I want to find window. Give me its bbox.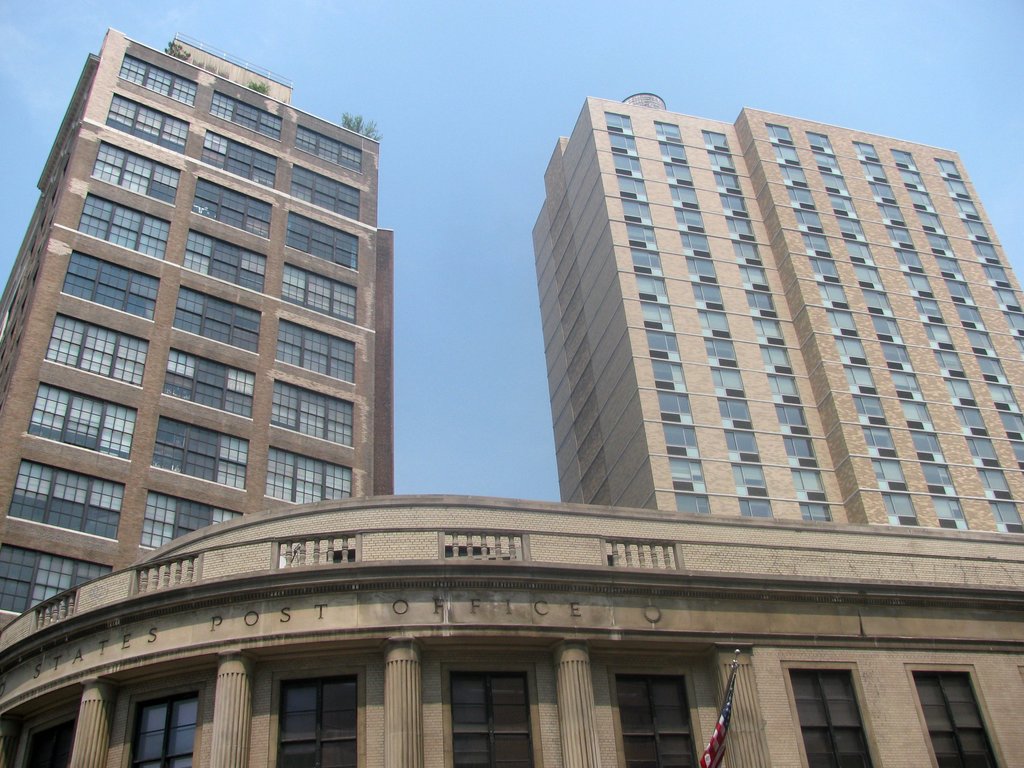
x1=976 y1=467 x2=1012 y2=500.
